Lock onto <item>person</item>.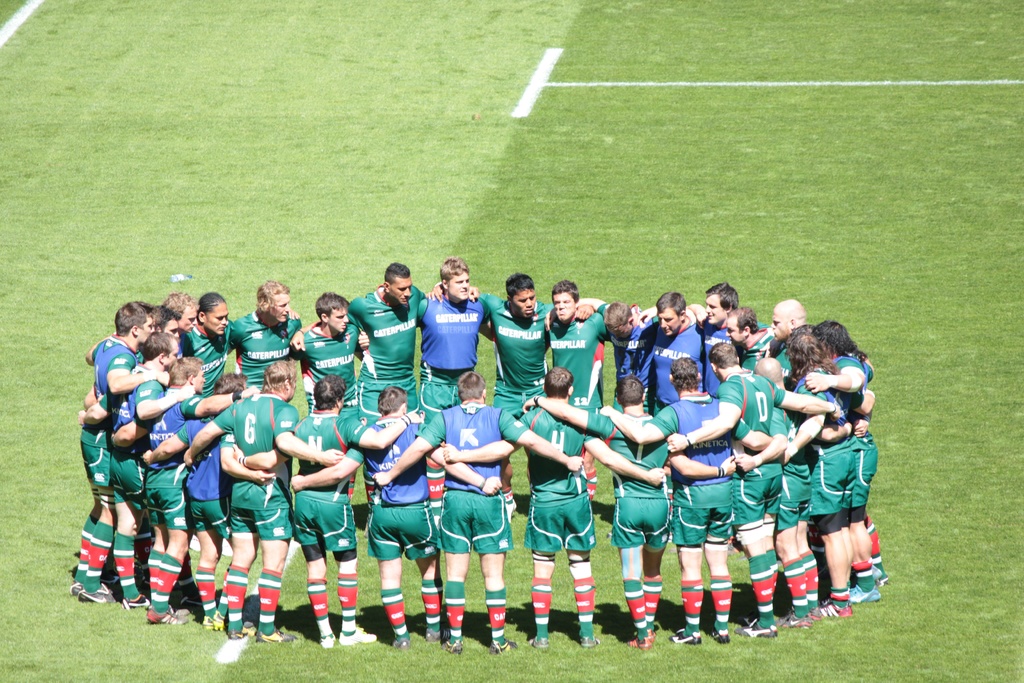
Locked: [285, 261, 438, 421].
